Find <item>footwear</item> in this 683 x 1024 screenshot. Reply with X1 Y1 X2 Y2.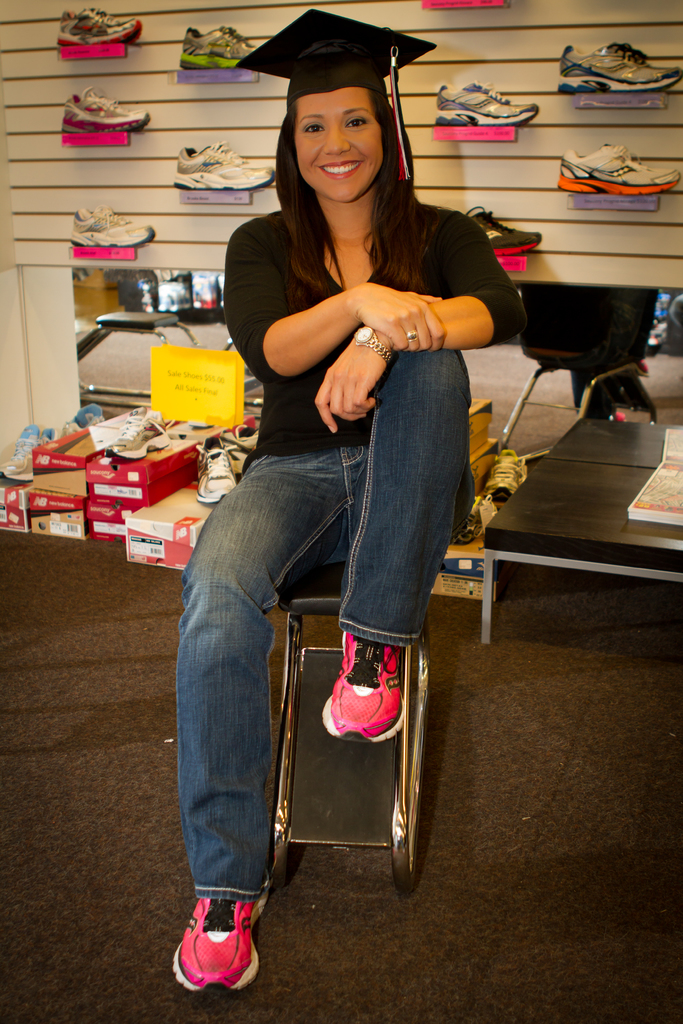
436 74 543 130.
